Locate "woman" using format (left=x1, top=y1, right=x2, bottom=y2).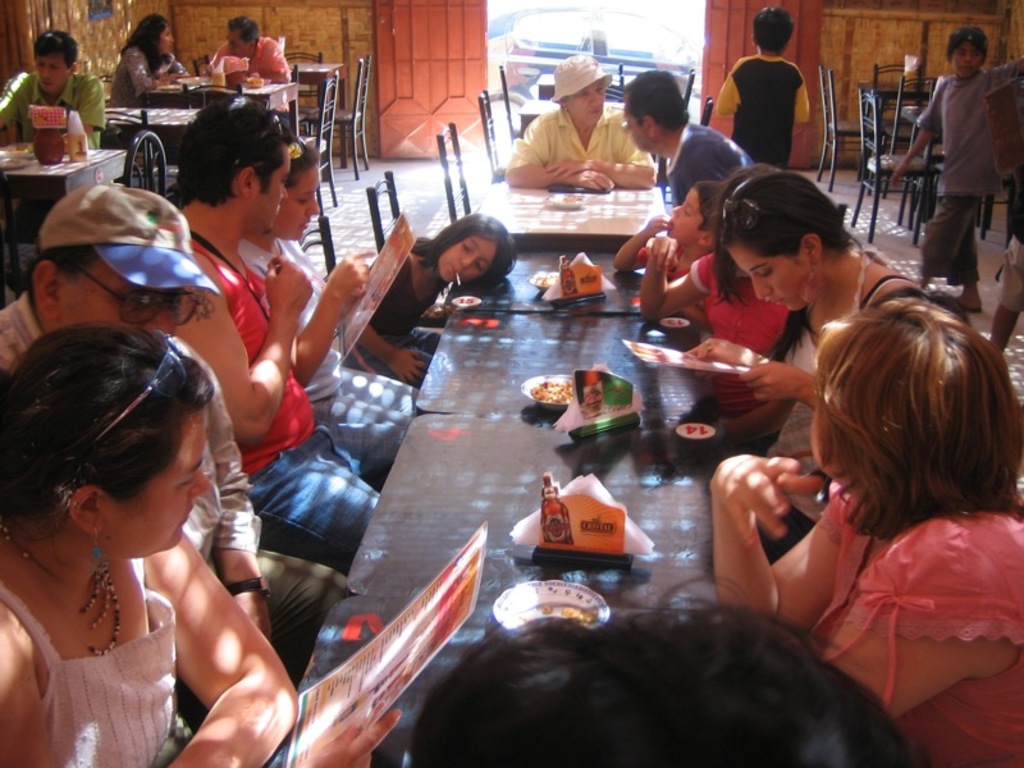
(left=680, top=169, right=924, bottom=540).
